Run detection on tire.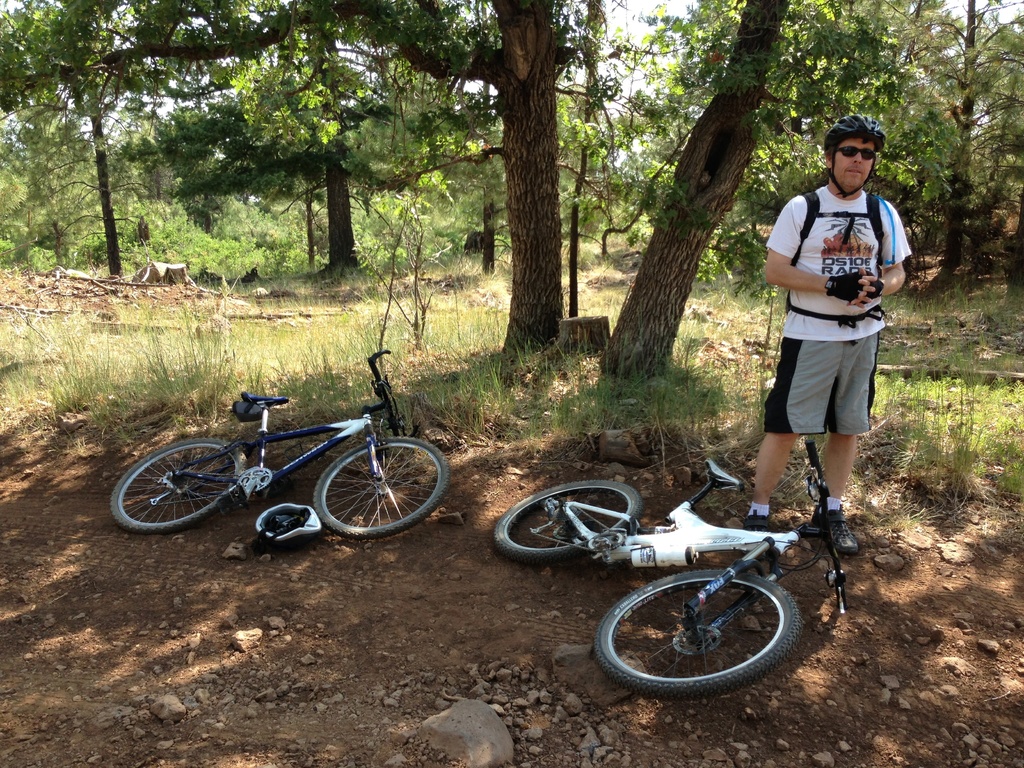
Result: pyautogui.locateOnScreen(495, 480, 643, 562).
